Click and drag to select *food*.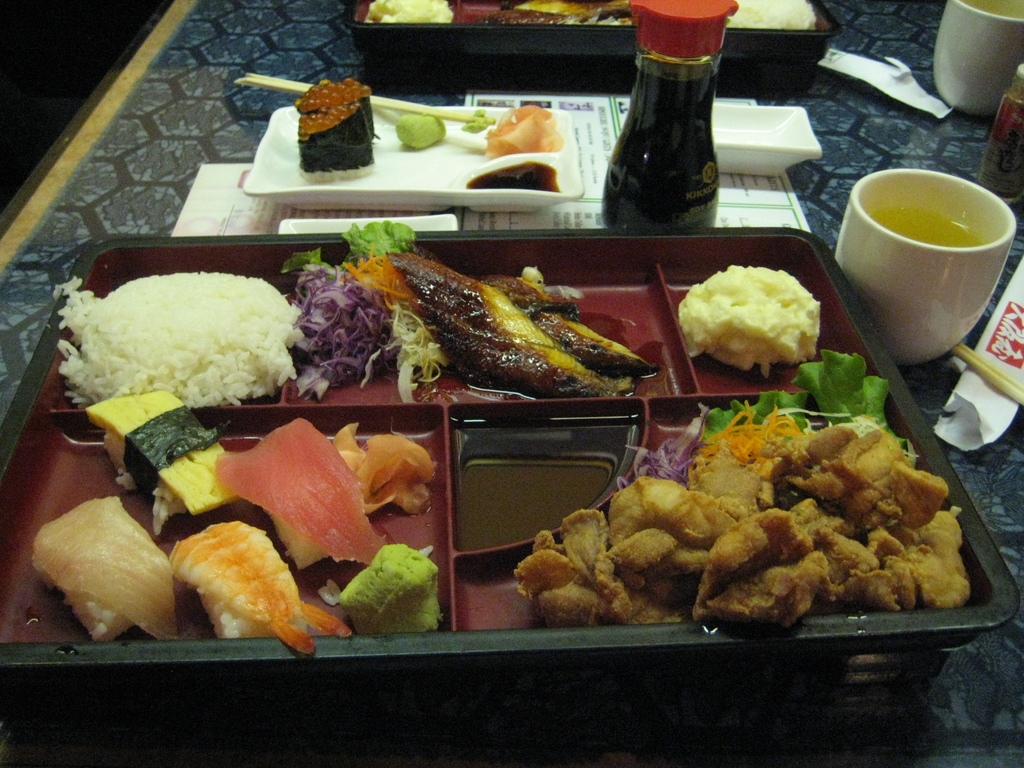
Selection: (left=293, top=78, right=380, bottom=184).
